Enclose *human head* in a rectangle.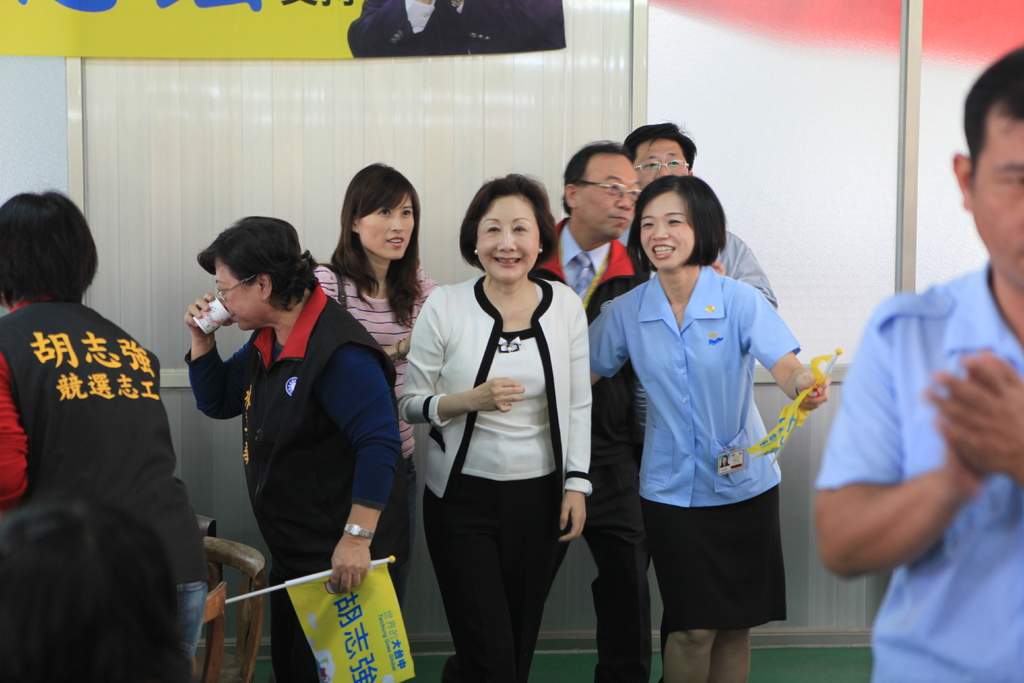
Rect(455, 167, 557, 289).
